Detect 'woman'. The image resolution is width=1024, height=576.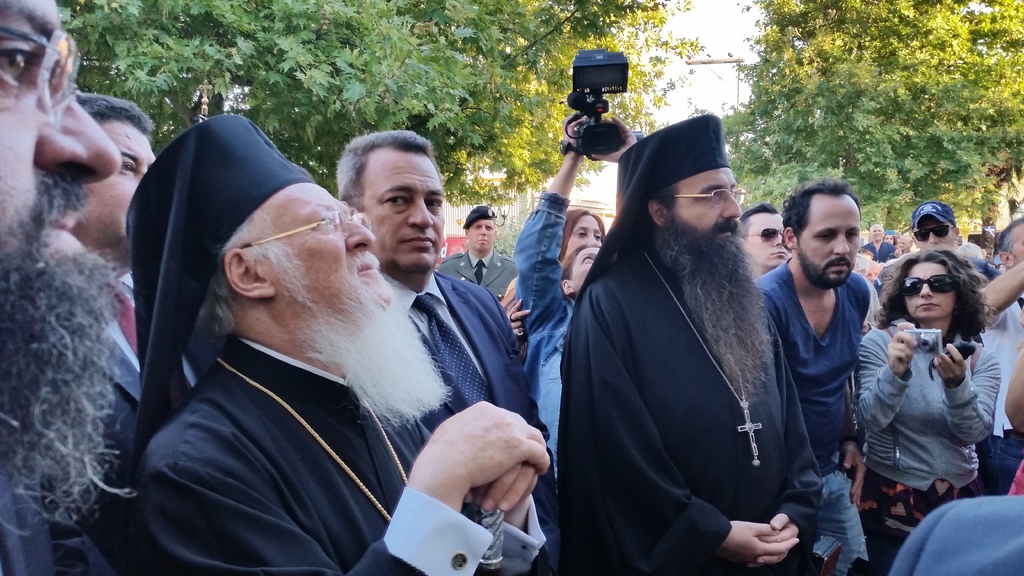
BBox(508, 113, 641, 490).
